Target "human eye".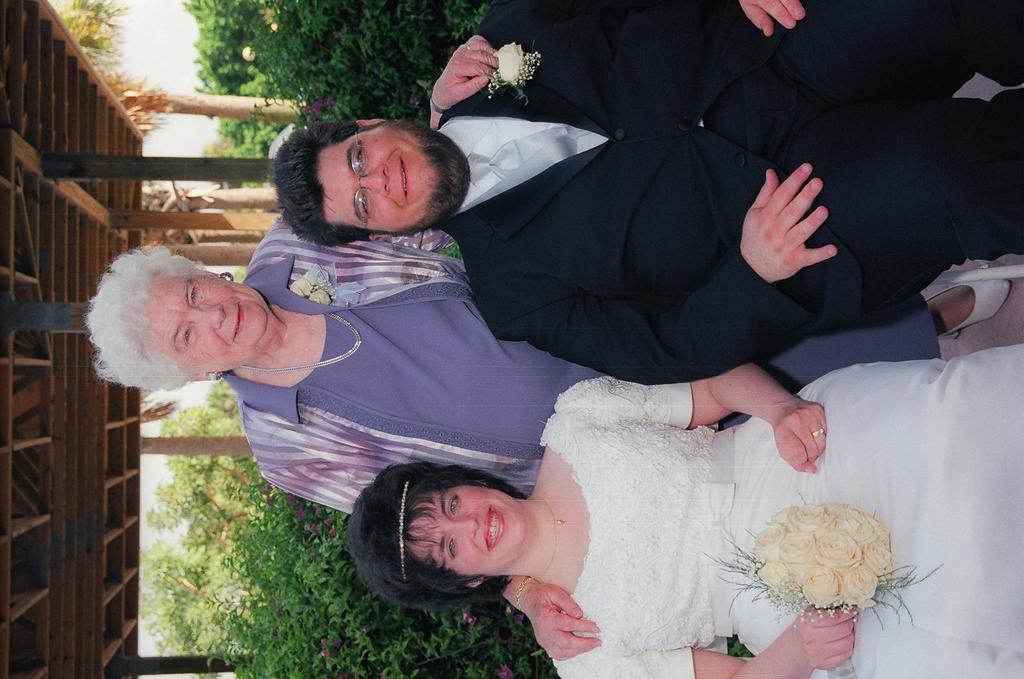
Target region: region(449, 492, 461, 519).
